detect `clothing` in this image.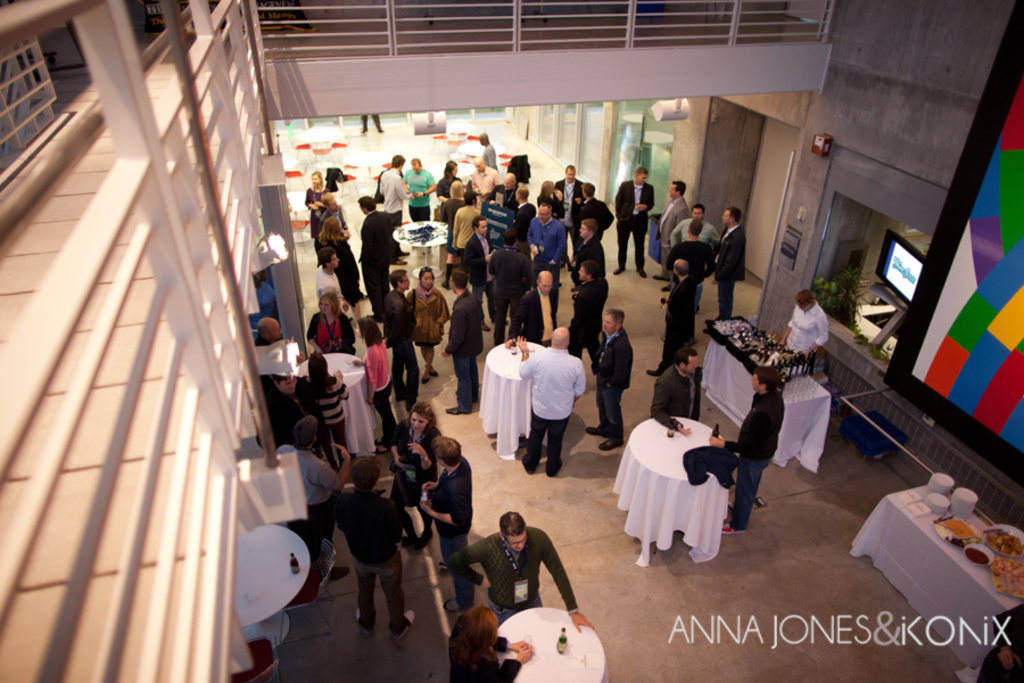
Detection: 537 195 565 229.
